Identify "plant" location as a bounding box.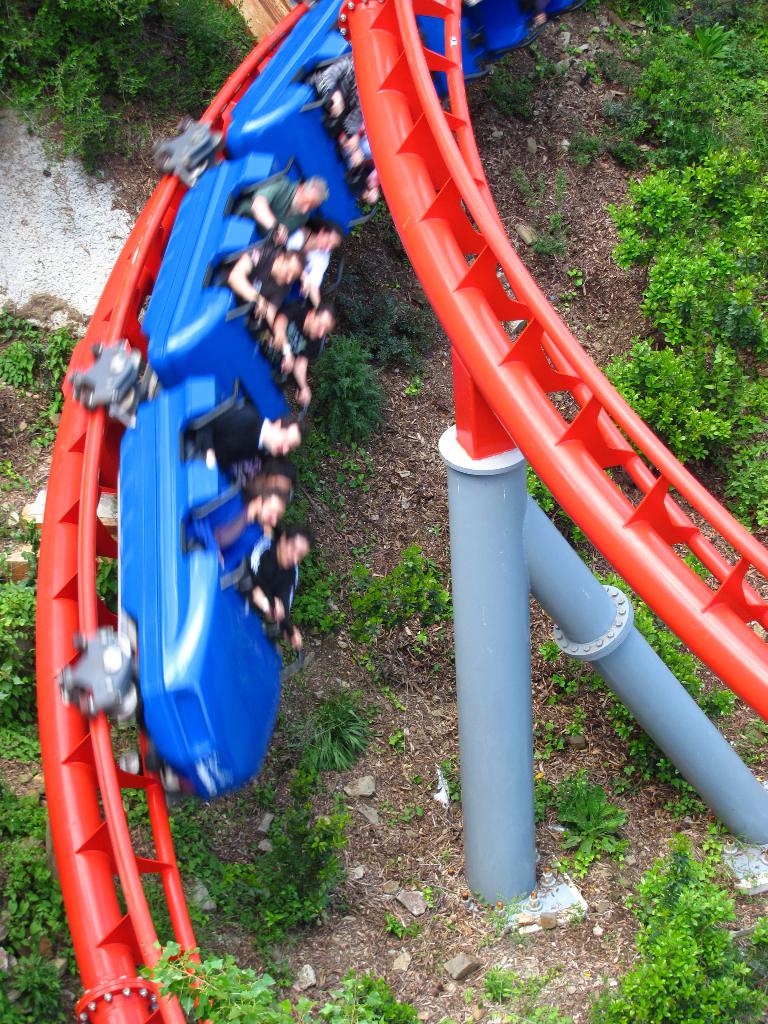
x1=543, y1=627, x2=602, y2=701.
